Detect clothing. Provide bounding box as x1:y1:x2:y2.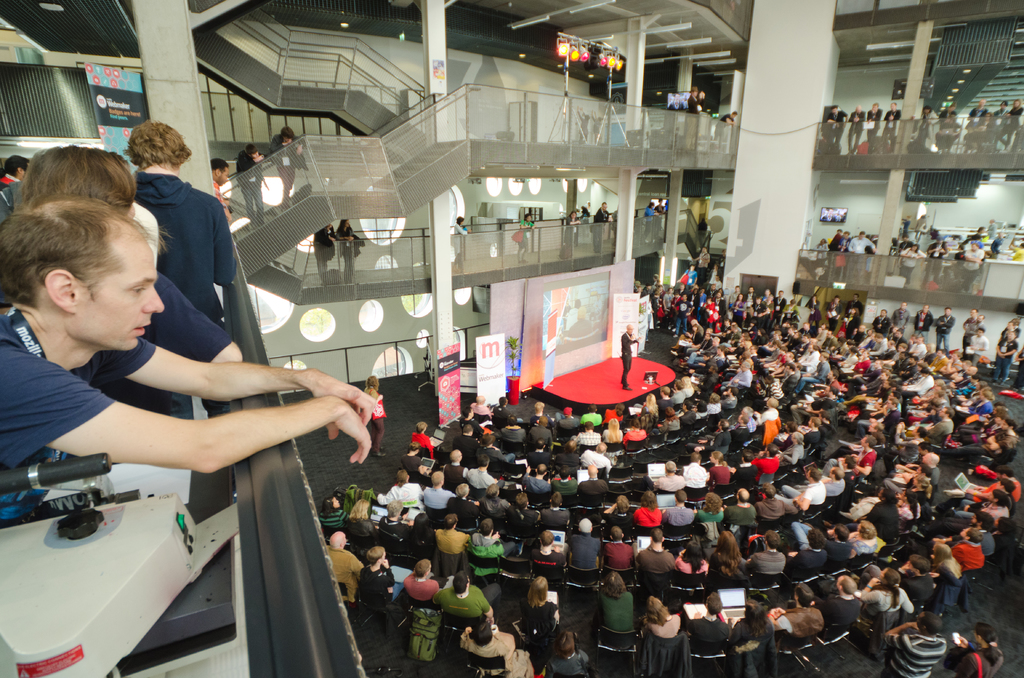
947:492:1016:509.
